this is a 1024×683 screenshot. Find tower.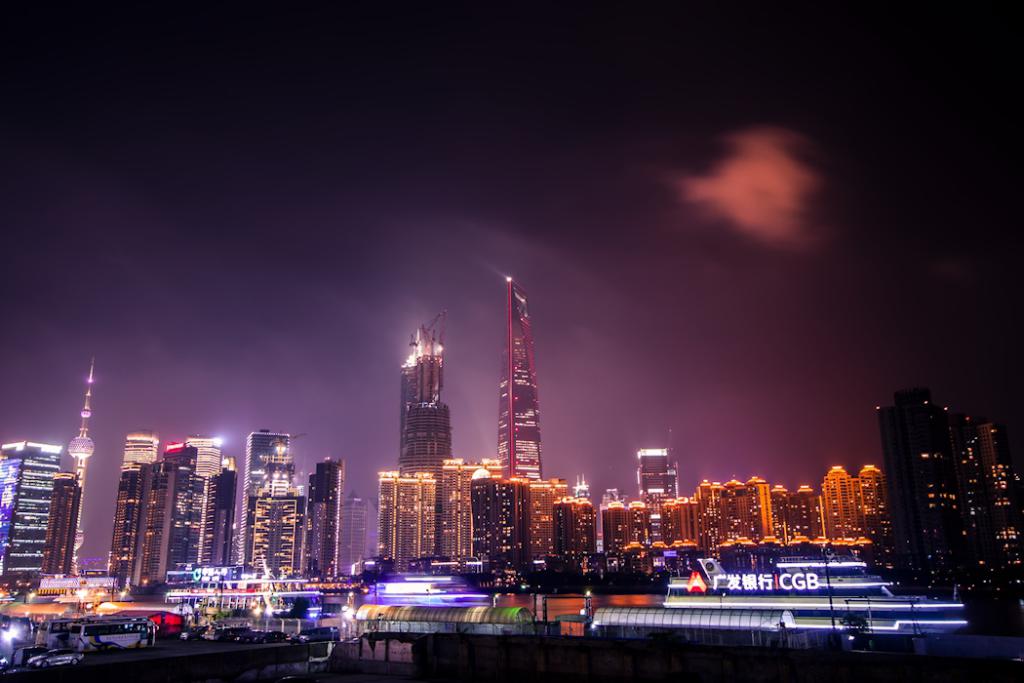
Bounding box: bbox=[634, 440, 683, 500].
